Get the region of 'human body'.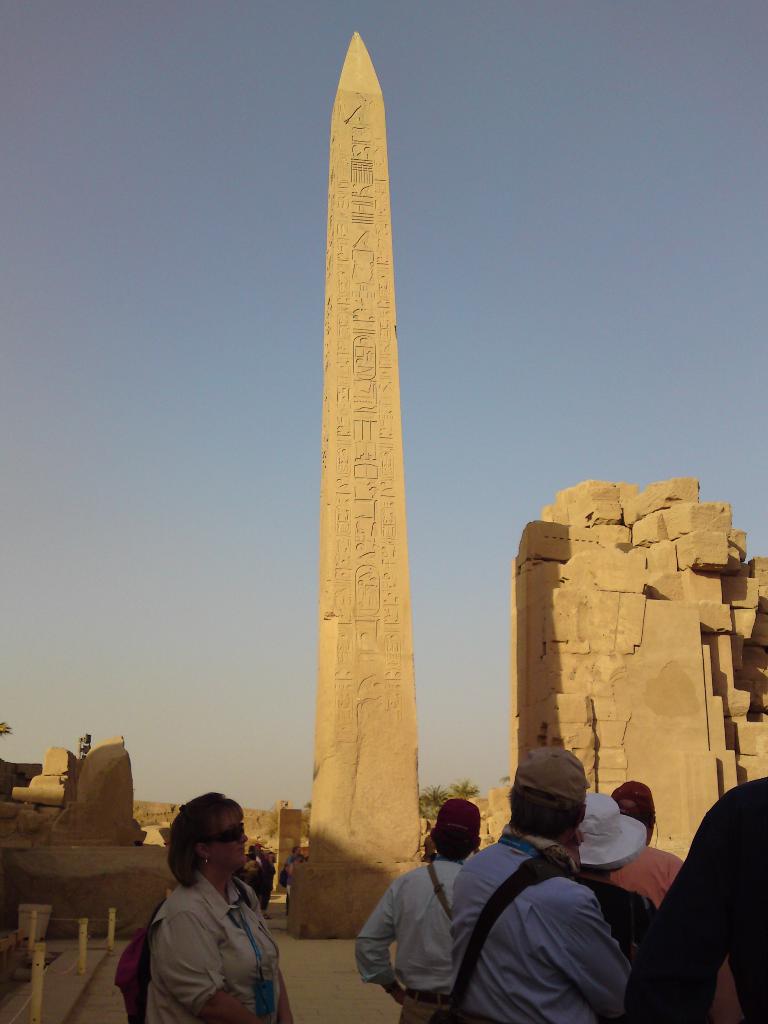
(x1=627, y1=769, x2=767, y2=1022).
